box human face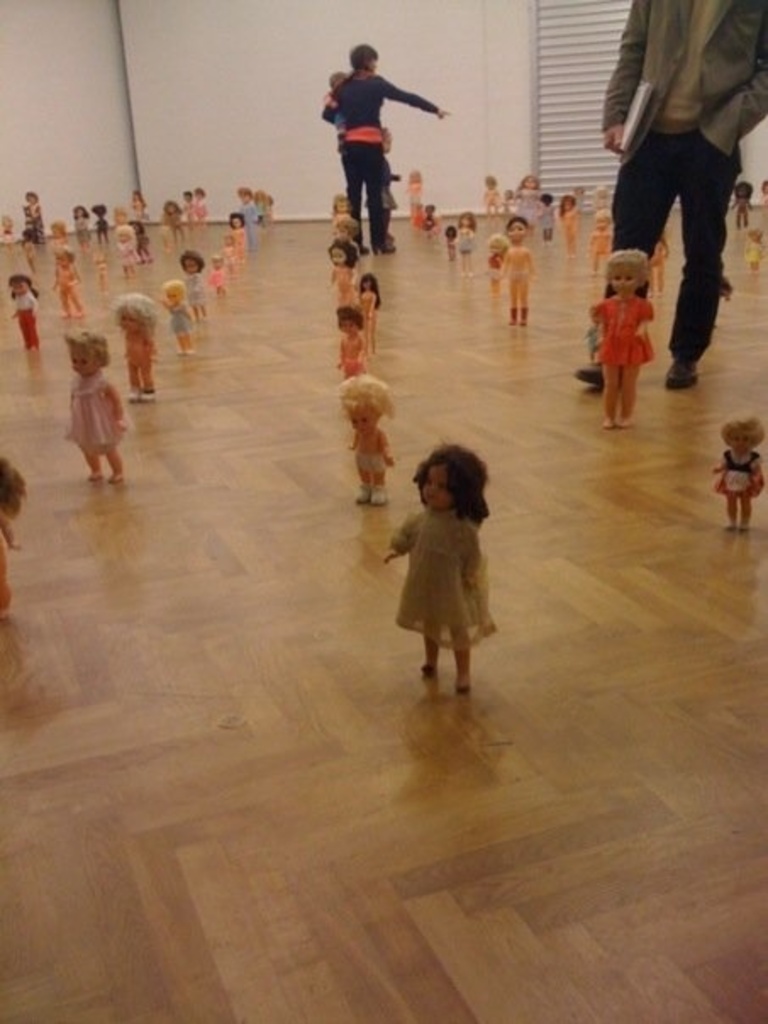
x1=726, y1=432, x2=751, y2=451
